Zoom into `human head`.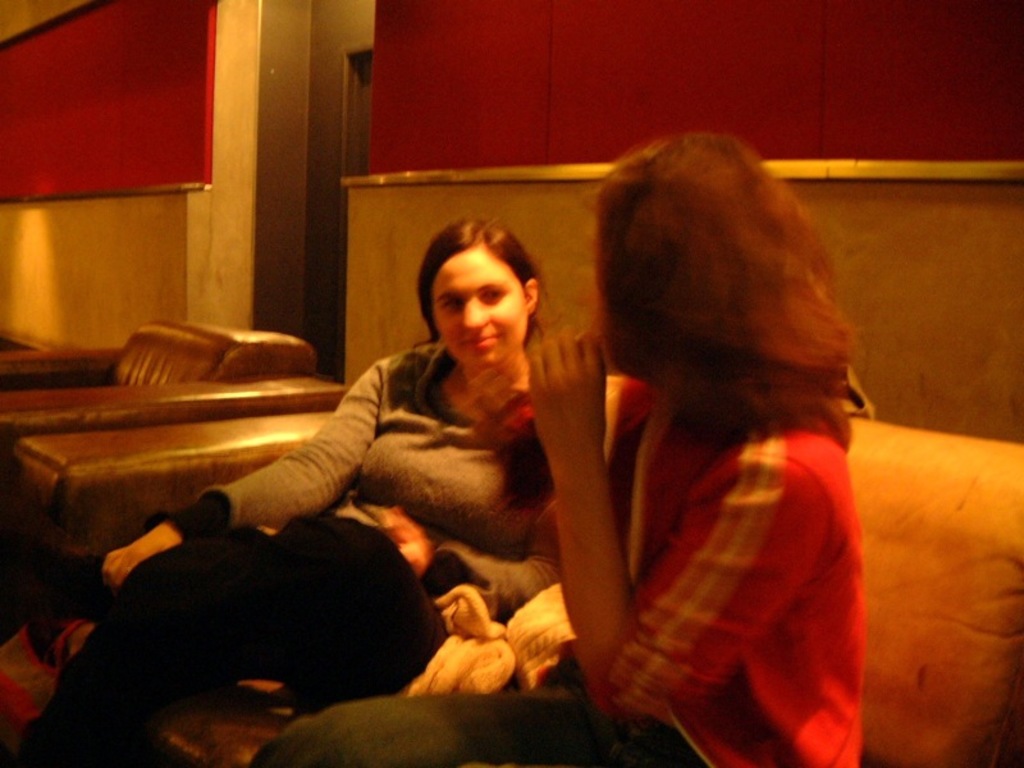
Zoom target: l=413, t=214, r=545, b=372.
